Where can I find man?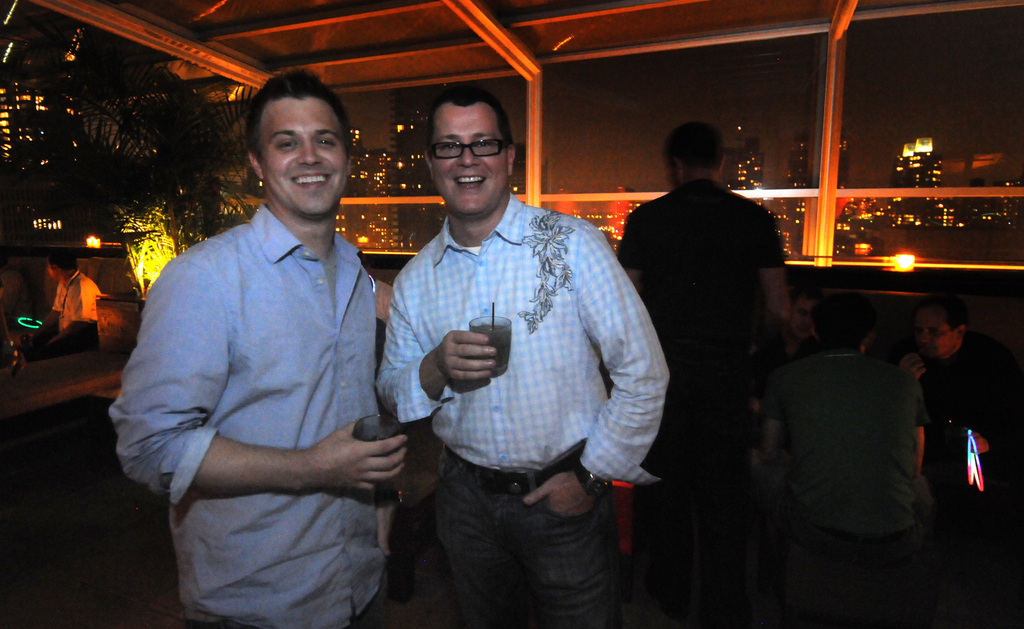
You can find it at [761, 301, 931, 628].
